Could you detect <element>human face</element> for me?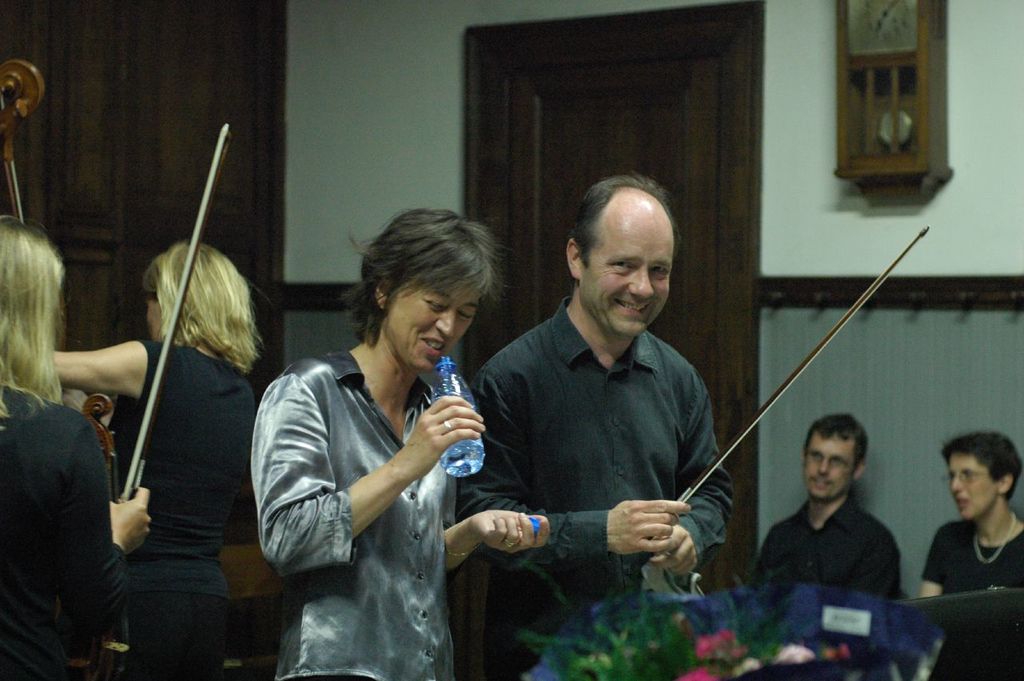
Detection result: crop(582, 213, 674, 340).
